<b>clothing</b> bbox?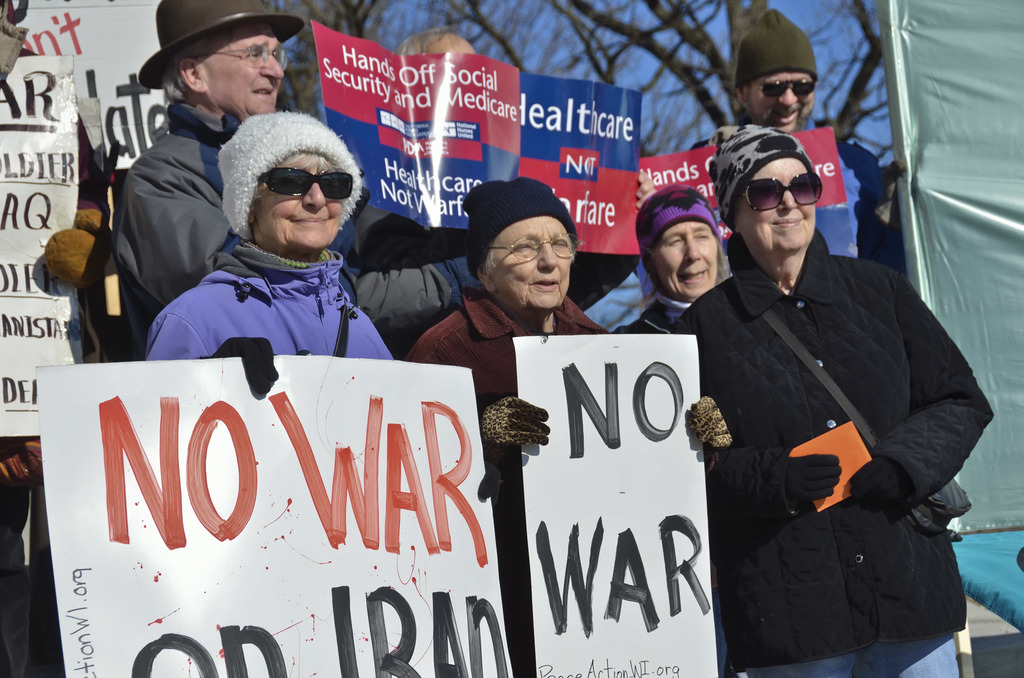
[143, 236, 399, 366]
